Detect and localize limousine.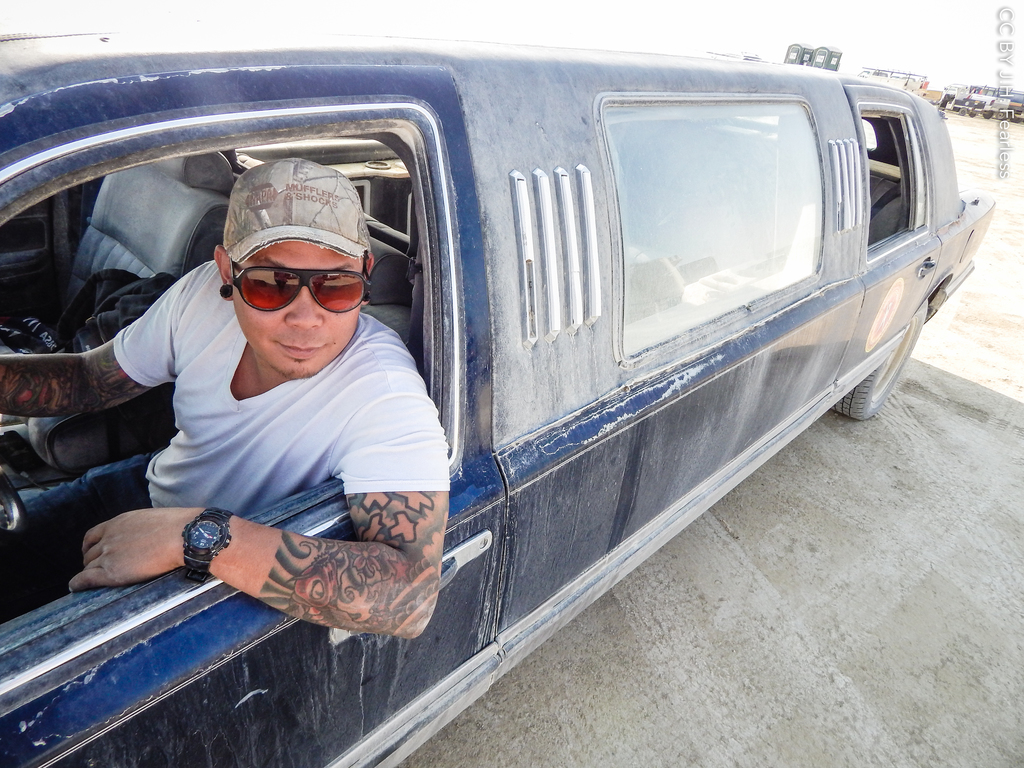
Localized at Rect(0, 30, 996, 767).
